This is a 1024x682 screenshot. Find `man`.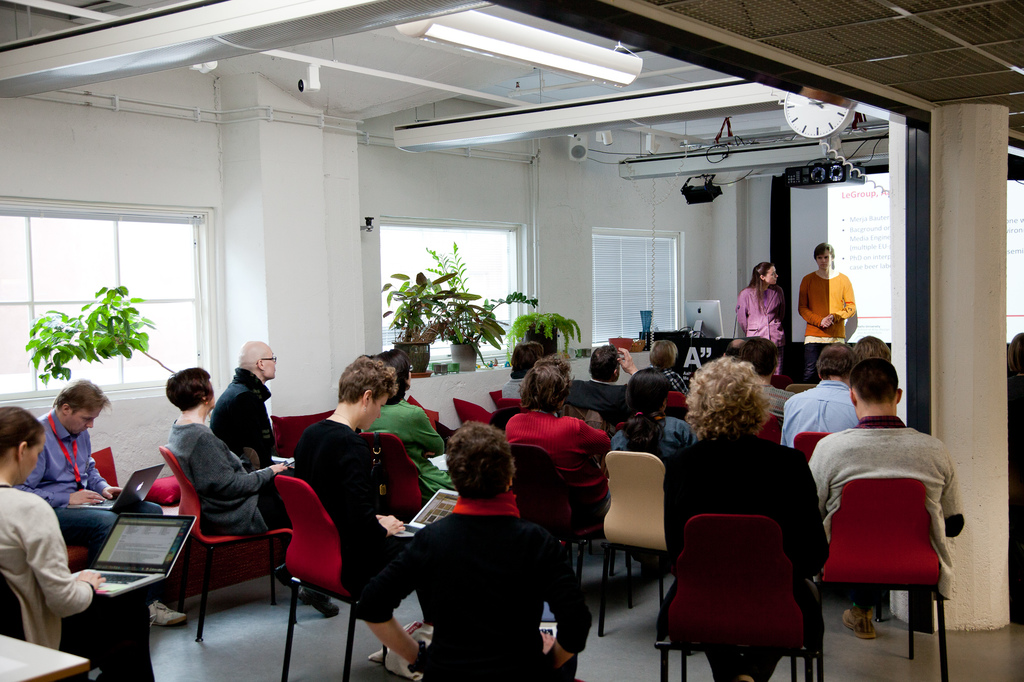
Bounding box: Rect(796, 242, 855, 382).
